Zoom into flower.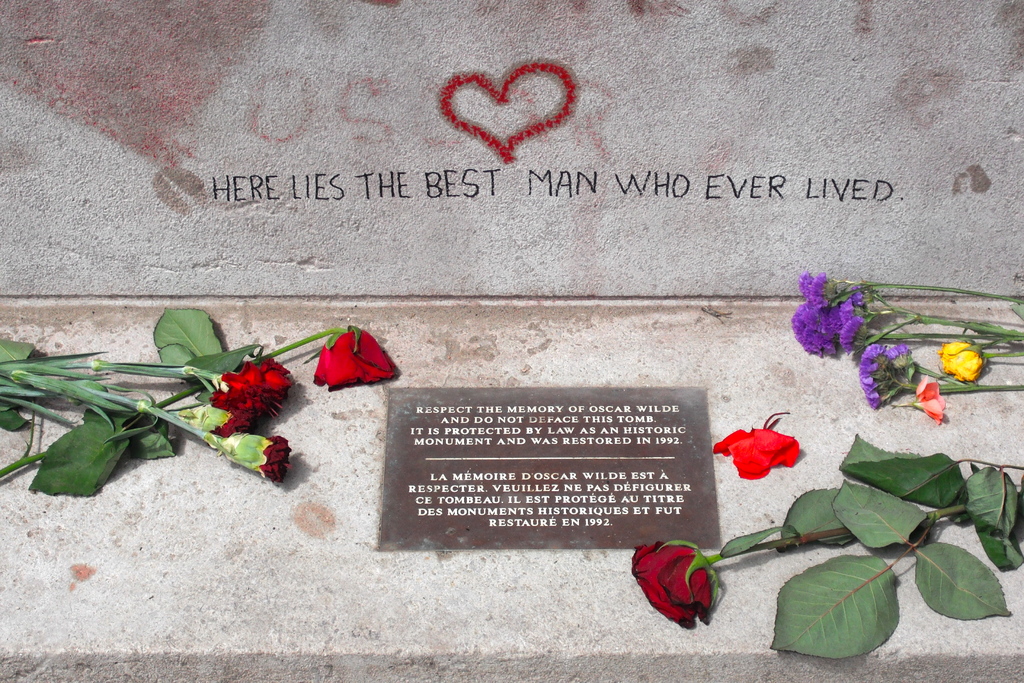
Zoom target: left=629, top=536, right=716, bottom=636.
